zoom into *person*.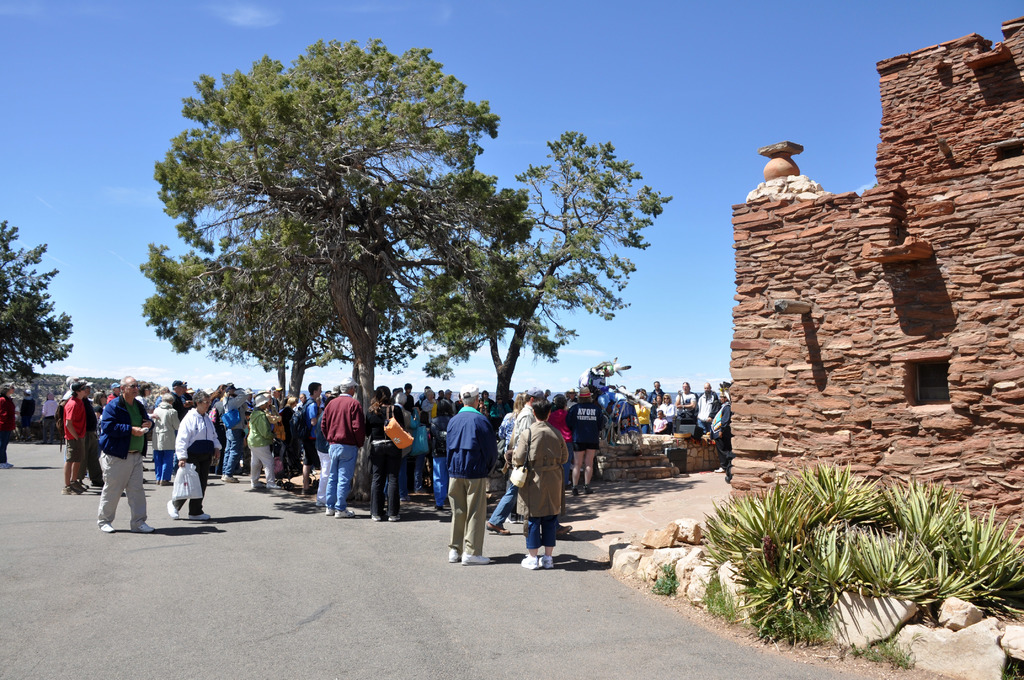
Zoom target: x1=436 y1=389 x2=447 y2=405.
